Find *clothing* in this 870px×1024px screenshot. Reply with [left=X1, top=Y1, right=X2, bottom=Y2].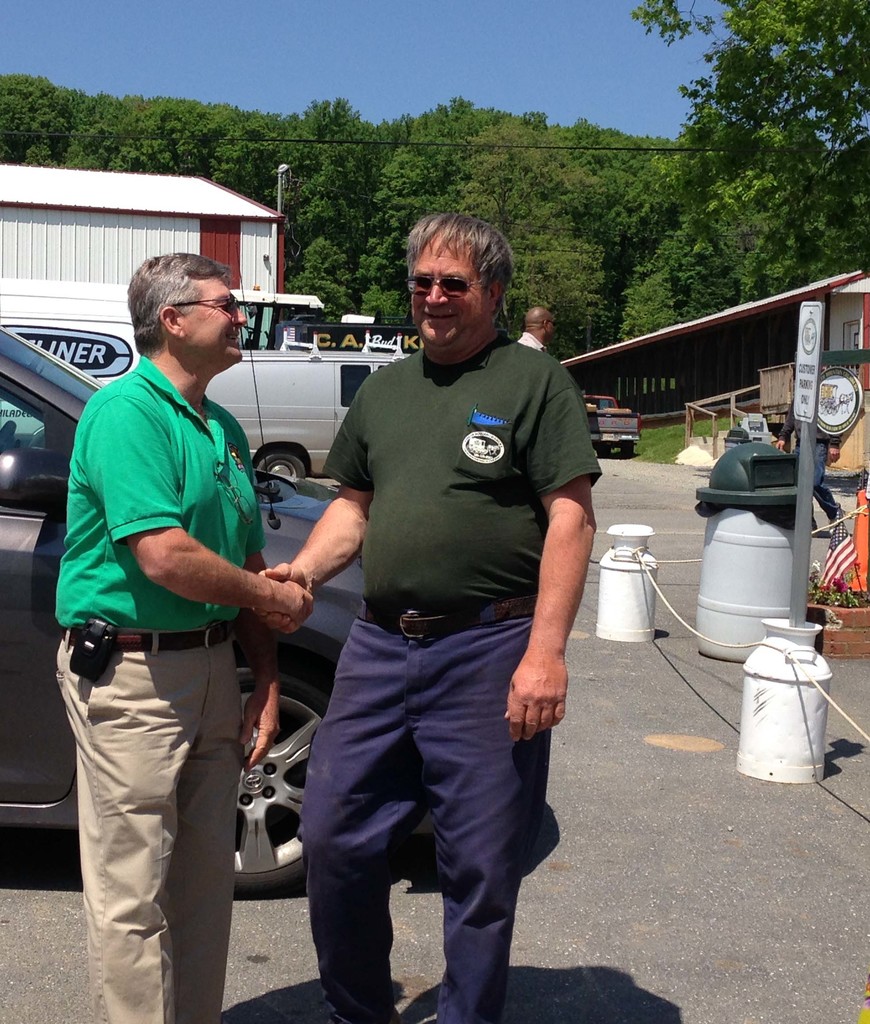
[left=294, top=327, right=604, bottom=1023].
